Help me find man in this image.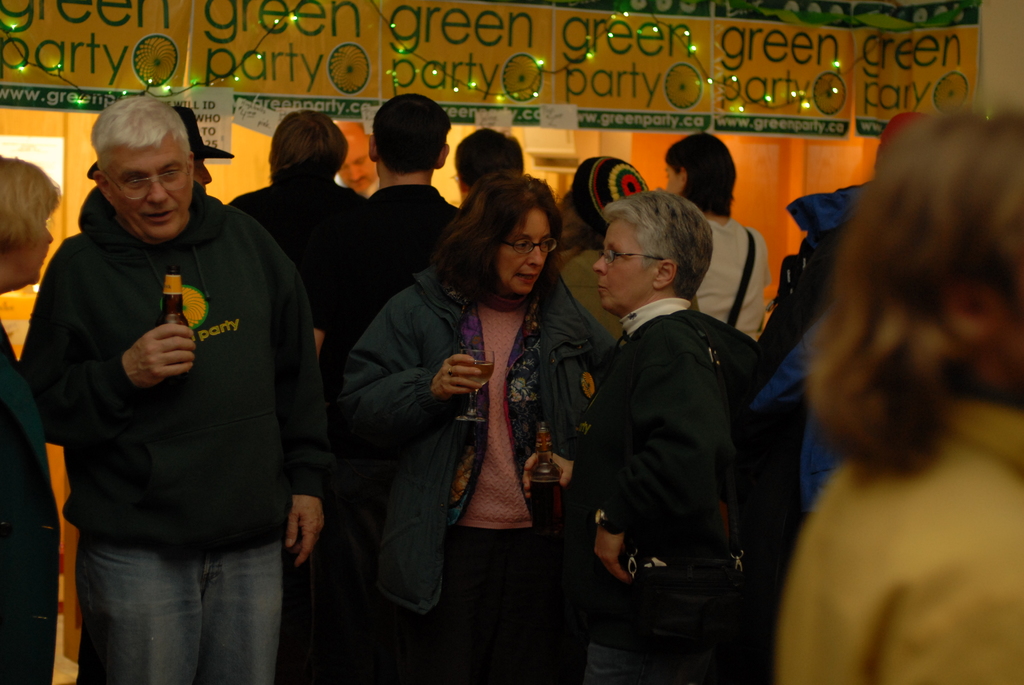
Found it: [317, 91, 458, 352].
